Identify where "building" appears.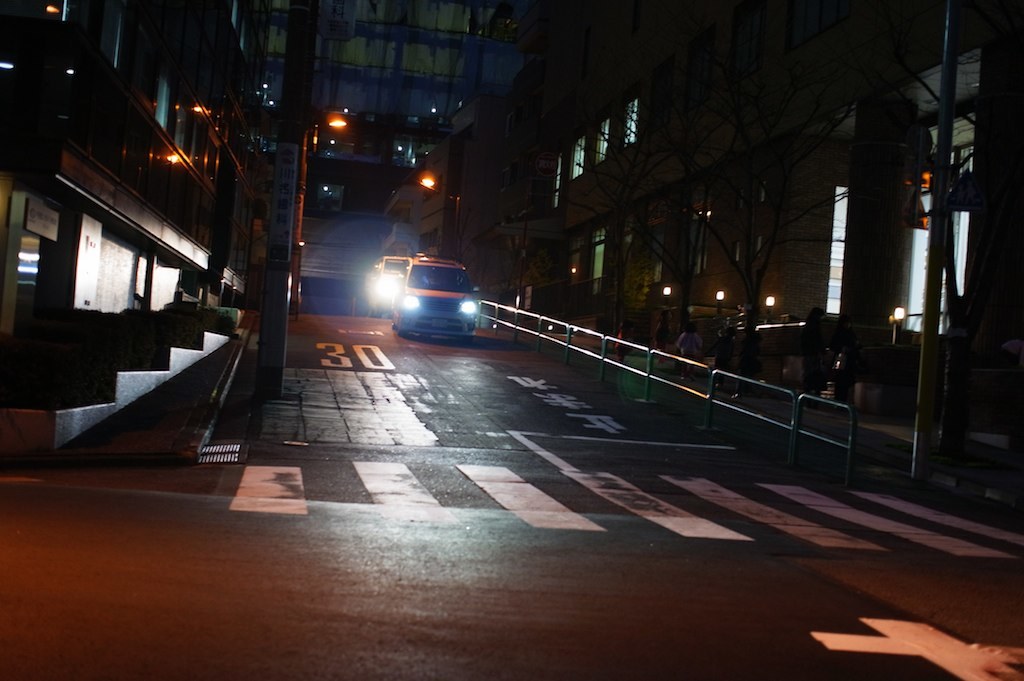
Appears at {"left": 416, "top": 99, "right": 514, "bottom": 312}.
